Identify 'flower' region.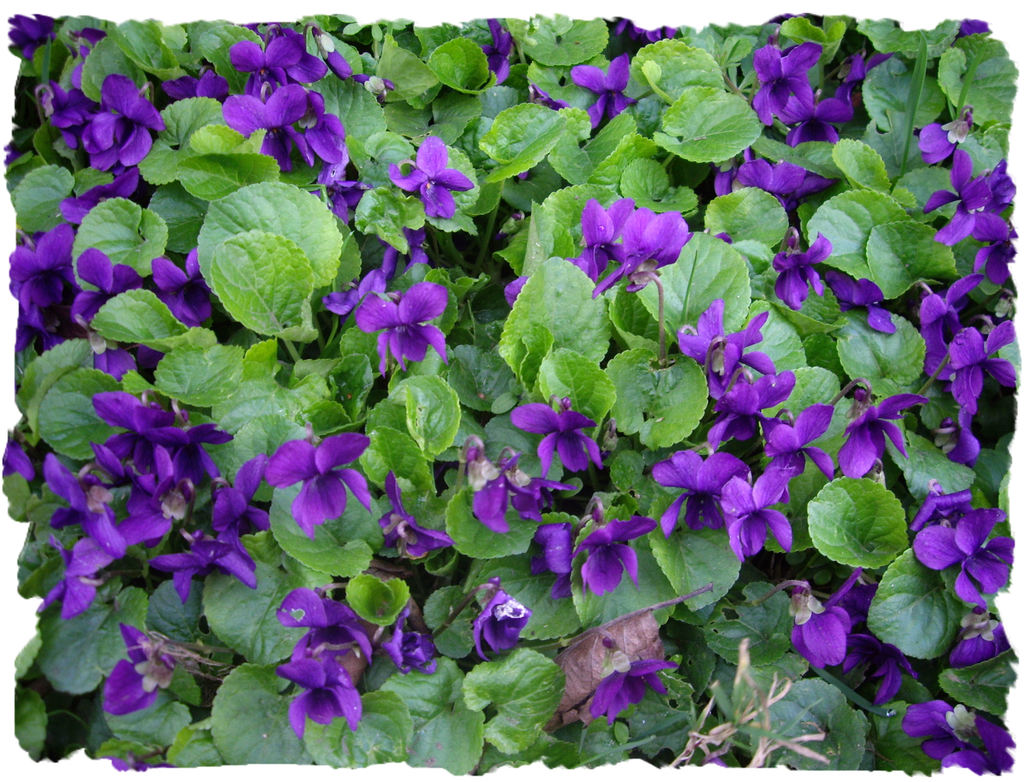
Region: <bbox>572, 201, 632, 280</bbox>.
